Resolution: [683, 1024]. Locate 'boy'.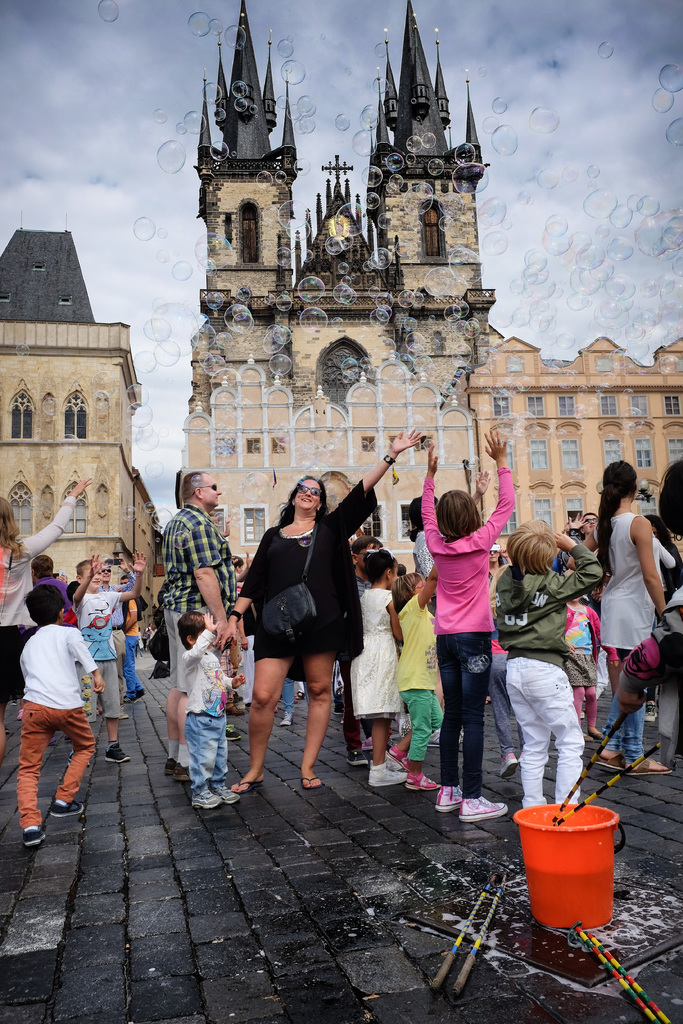
box=[151, 584, 243, 823].
